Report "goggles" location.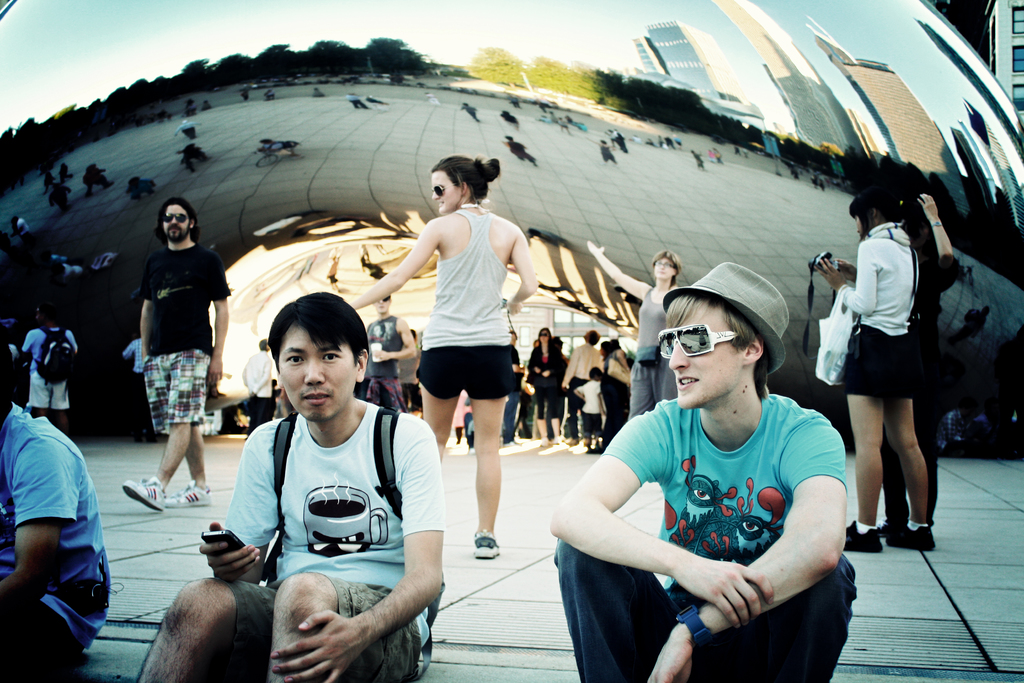
Report: region(425, 183, 464, 195).
